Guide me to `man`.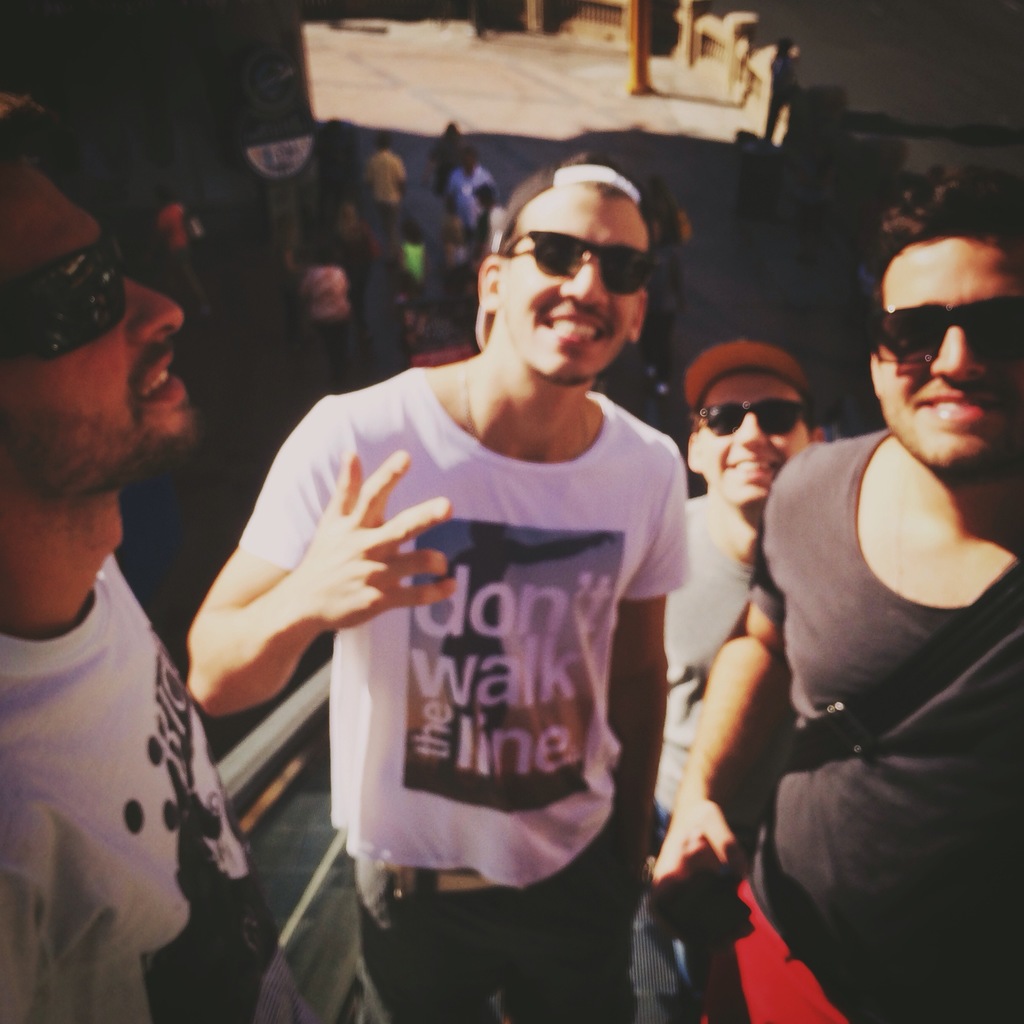
Guidance: 641 178 694 312.
